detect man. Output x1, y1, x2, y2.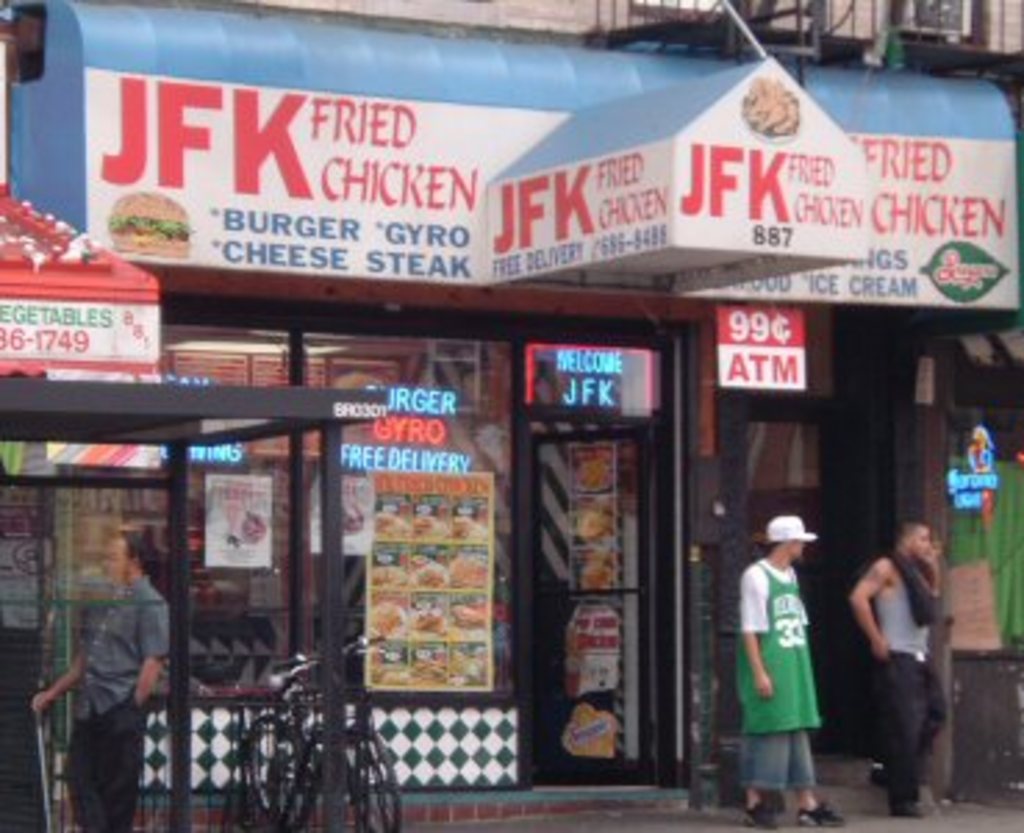
47, 514, 167, 811.
